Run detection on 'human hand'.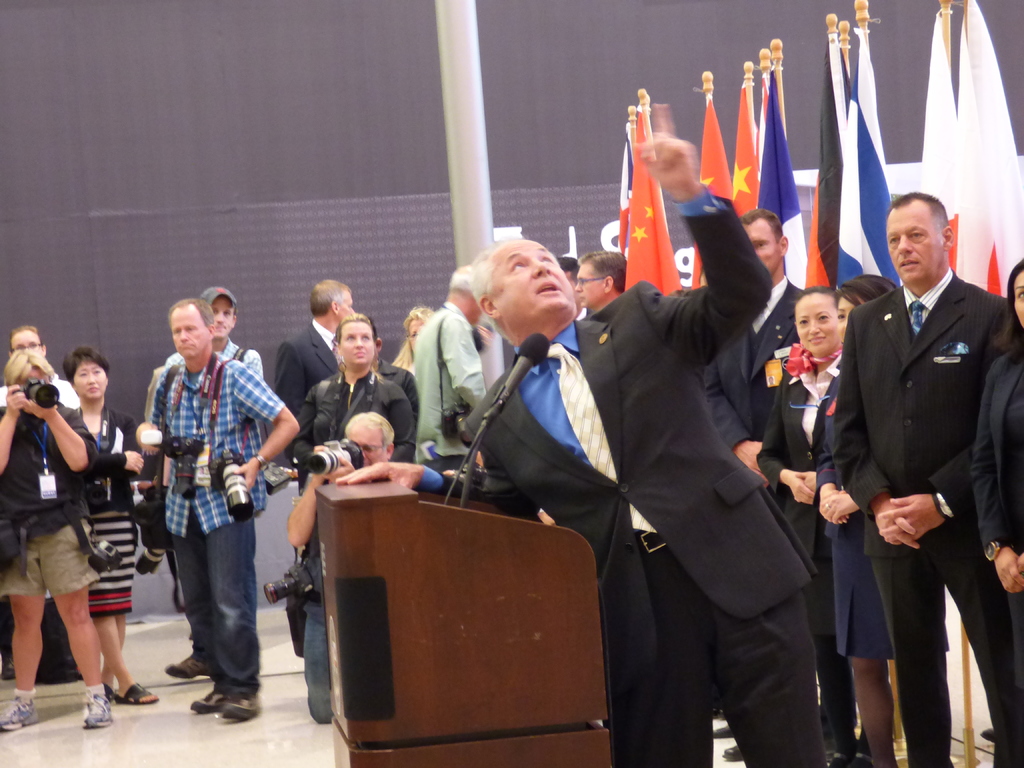
Result: 333:460:419:487.
